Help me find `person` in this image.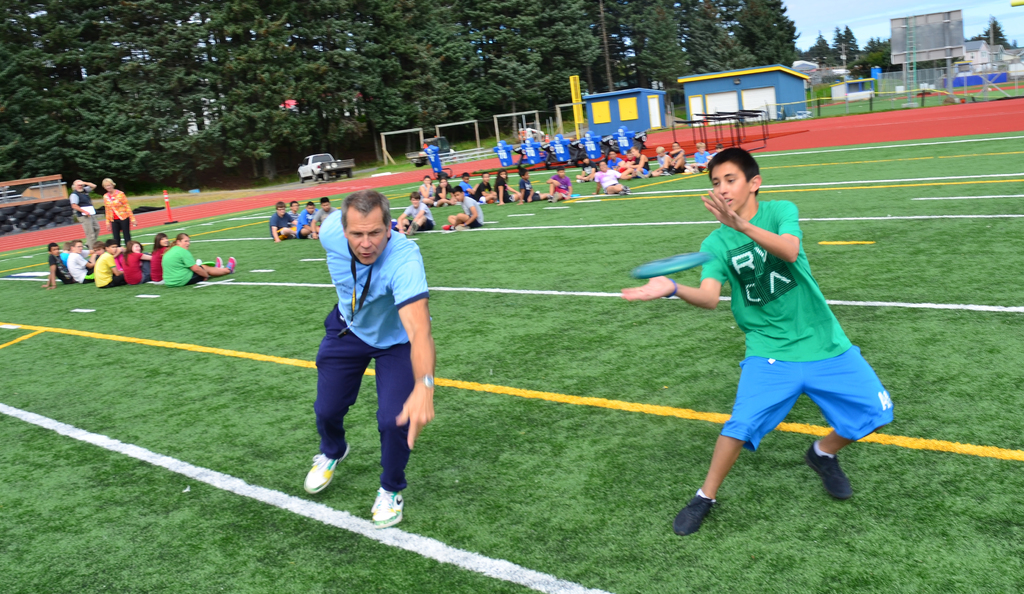
Found it: [673, 156, 886, 525].
